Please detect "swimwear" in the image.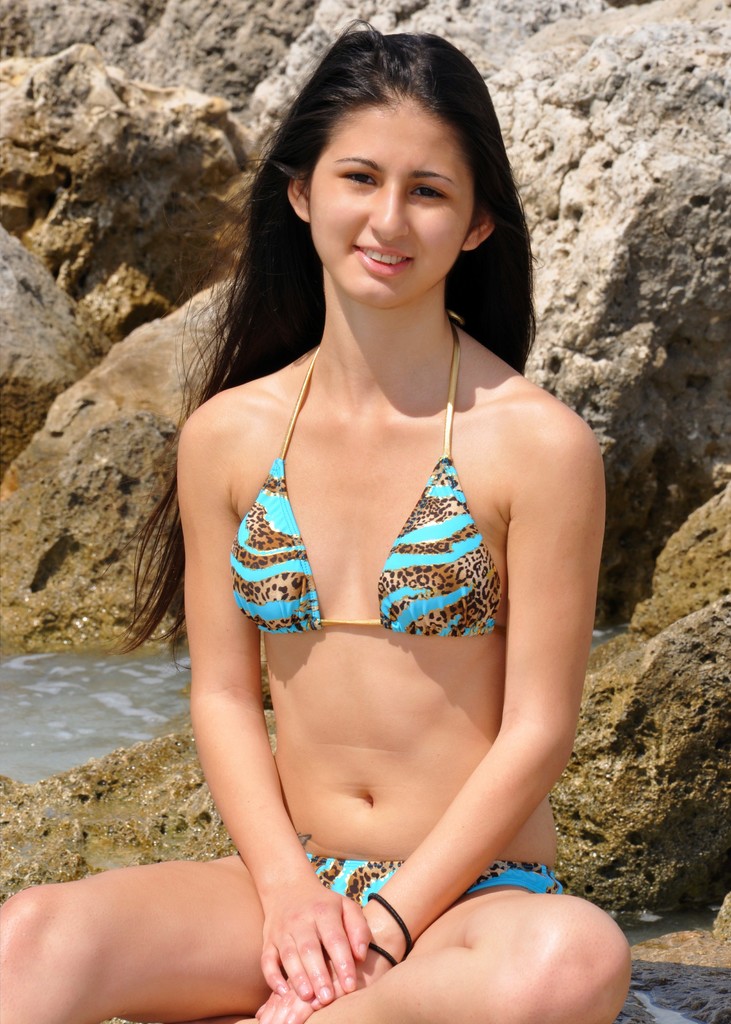
[x1=308, y1=858, x2=572, y2=929].
